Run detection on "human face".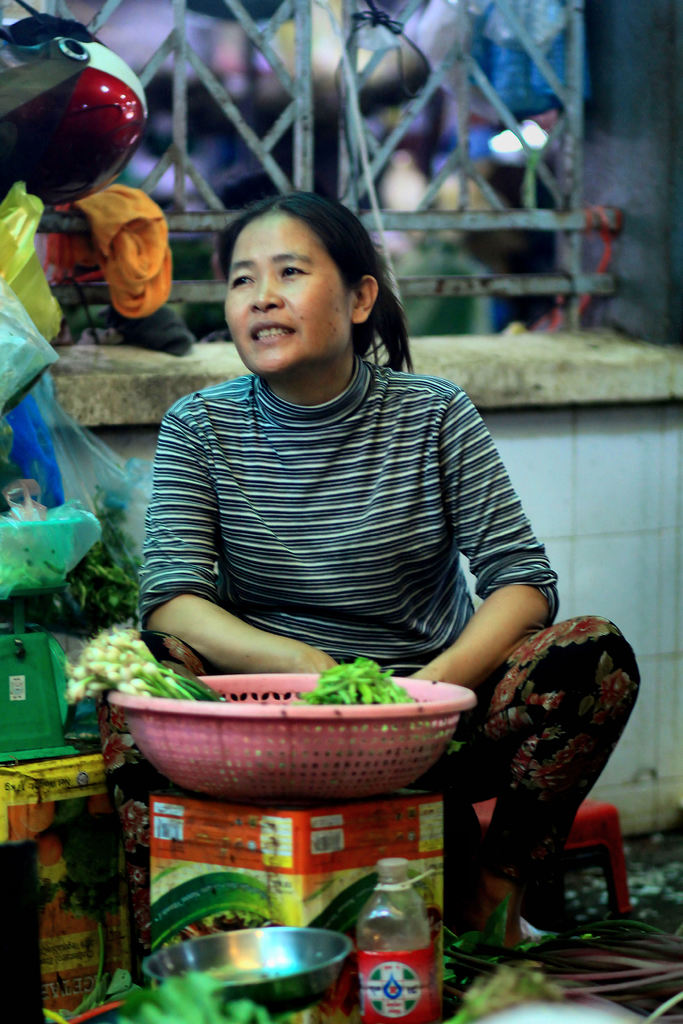
Result: left=220, top=213, right=338, bottom=367.
